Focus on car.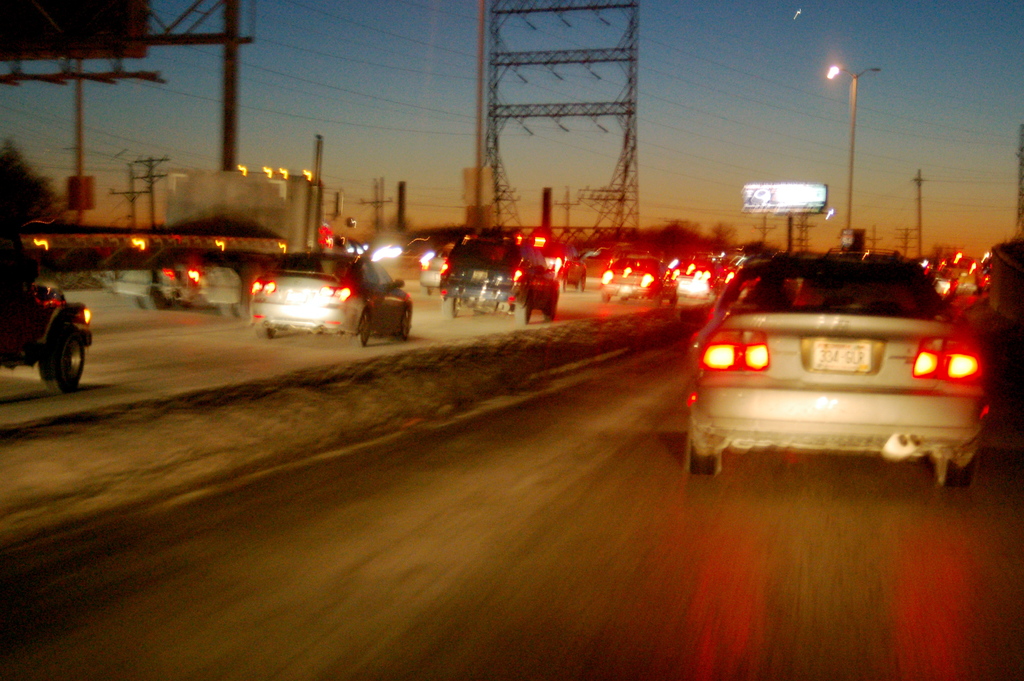
Focused at pyautogui.locateOnScreen(415, 246, 451, 296).
